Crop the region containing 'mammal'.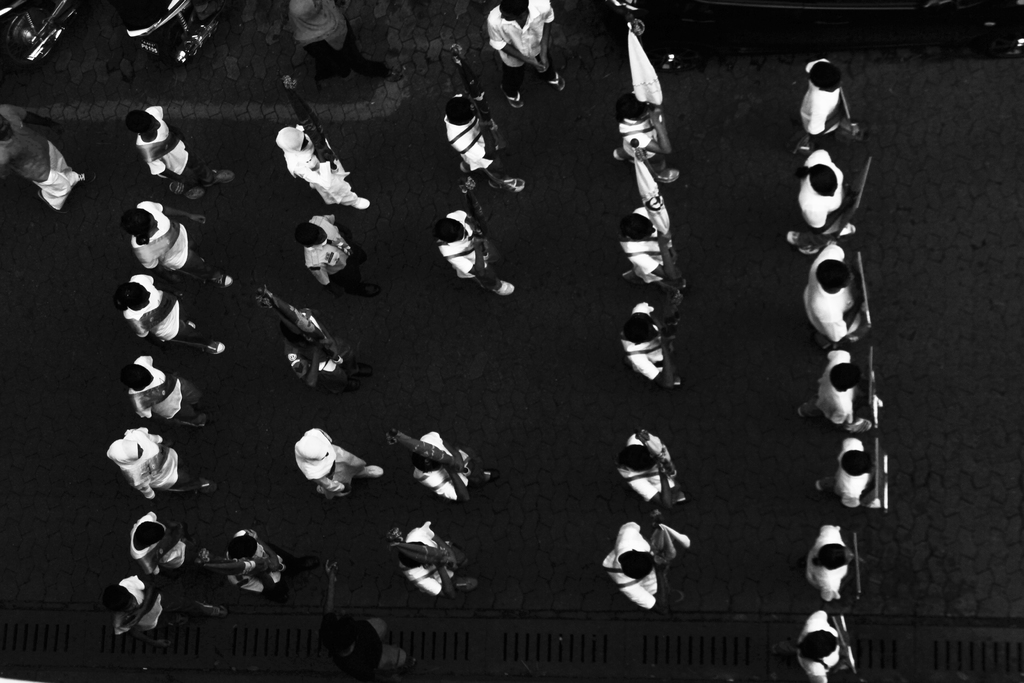
Crop region: (0, 95, 97, 224).
